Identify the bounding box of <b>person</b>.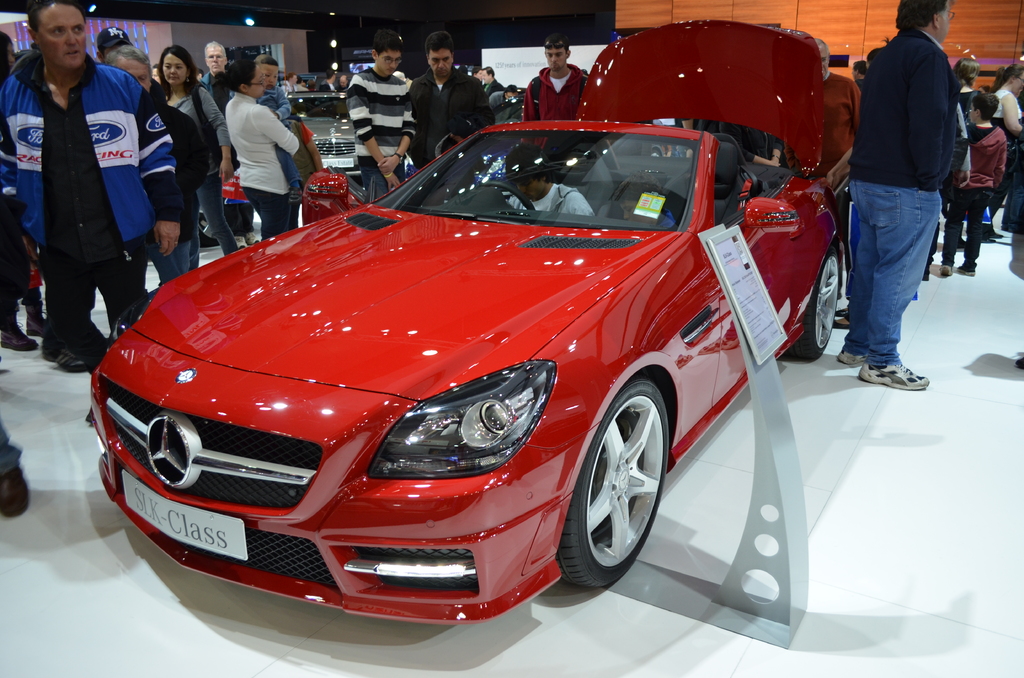
(x1=948, y1=93, x2=1005, y2=277).
